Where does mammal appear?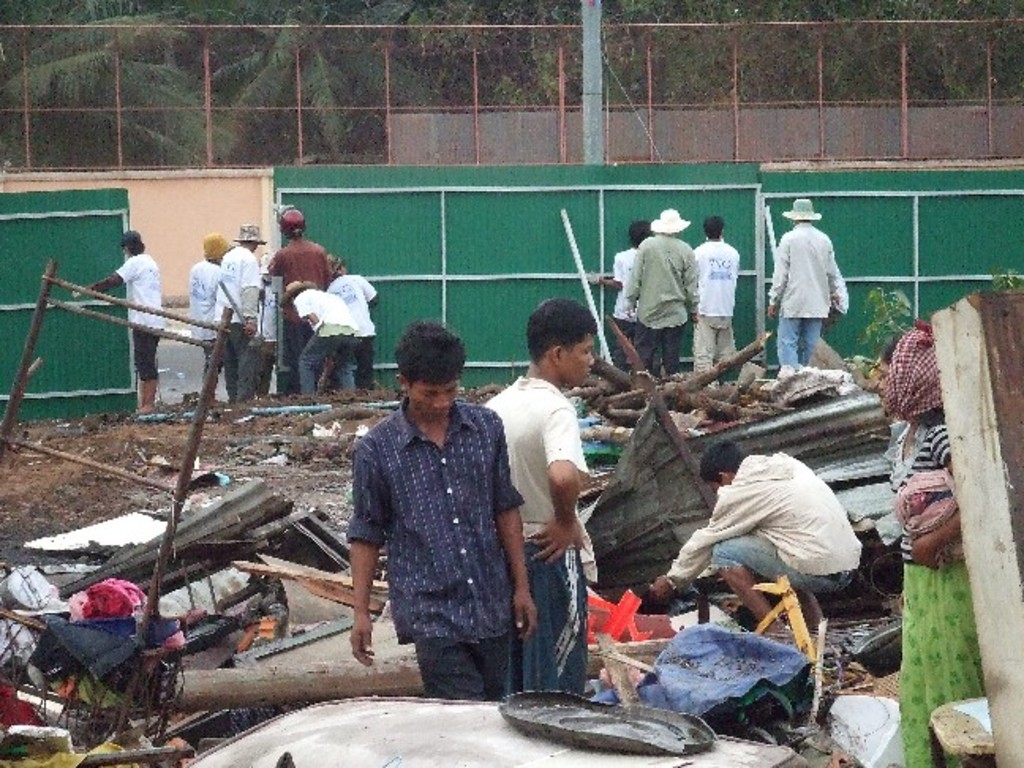
Appears at x1=324 y1=261 x2=386 y2=384.
